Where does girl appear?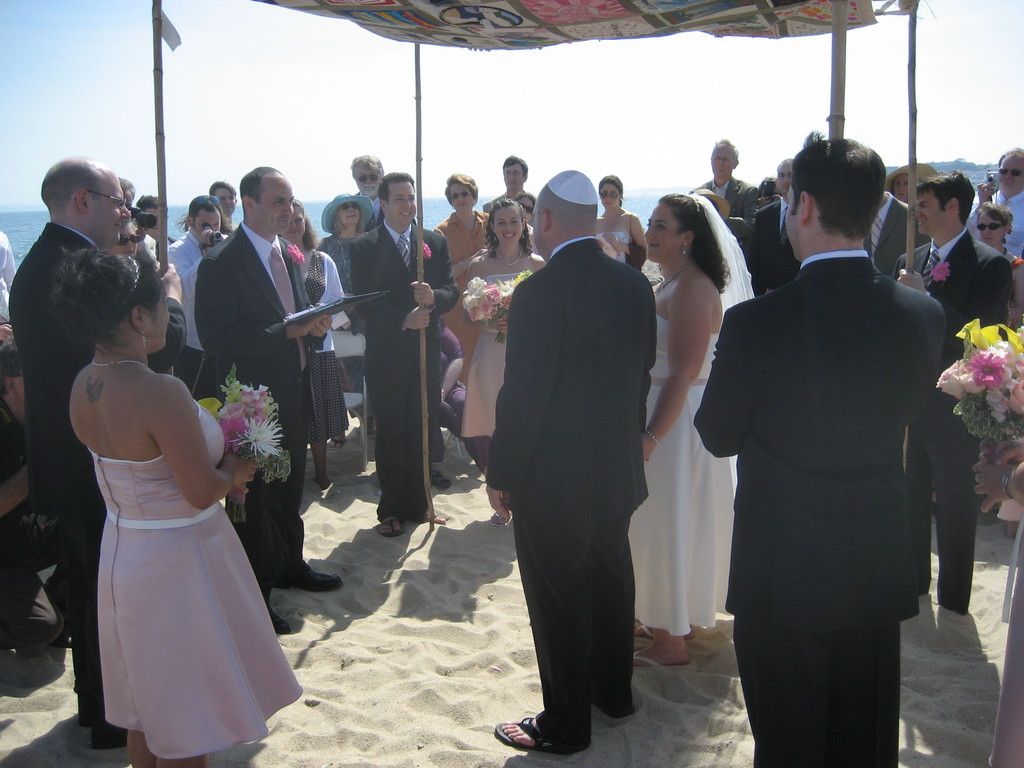
Appears at pyautogui.locateOnScreen(457, 197, 550, 527).
